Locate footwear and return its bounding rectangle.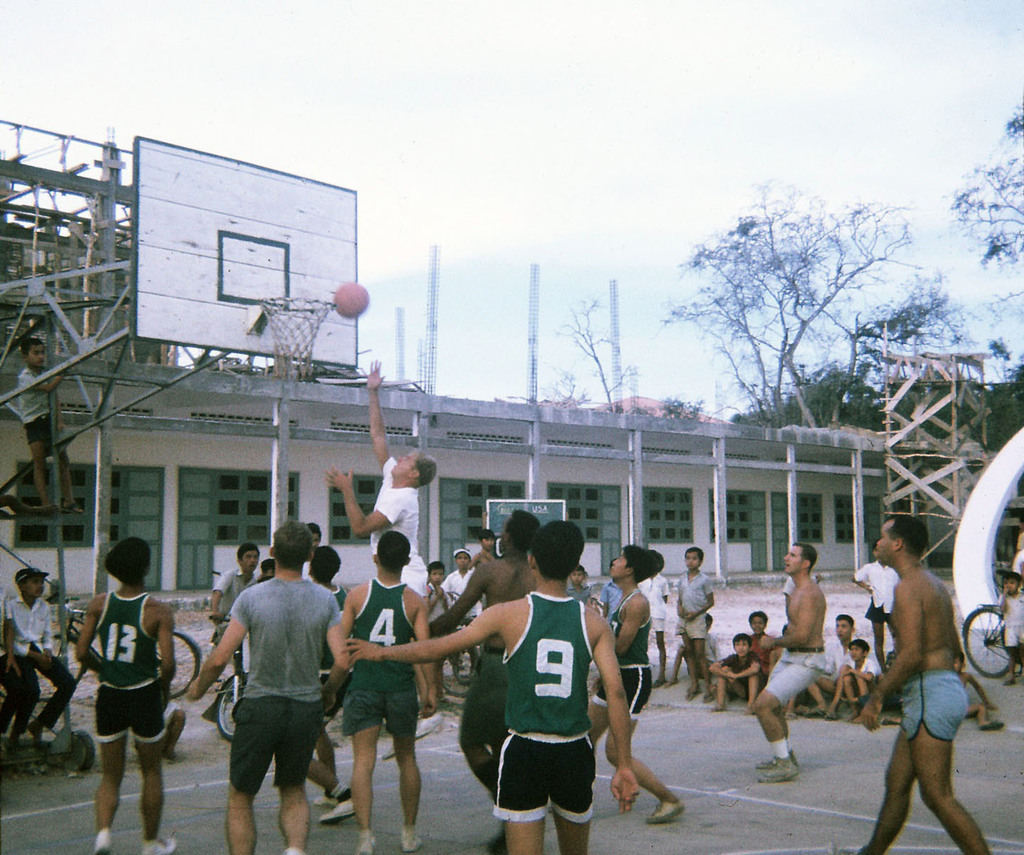
140,832,177,854.
